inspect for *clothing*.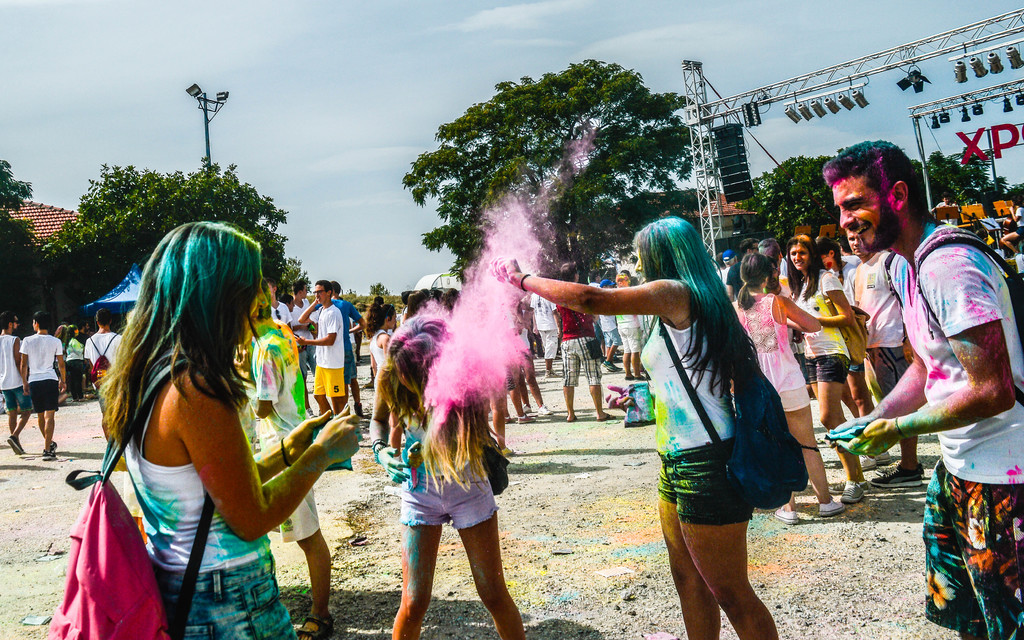
Inspection: 733, 288, 812, 411.
